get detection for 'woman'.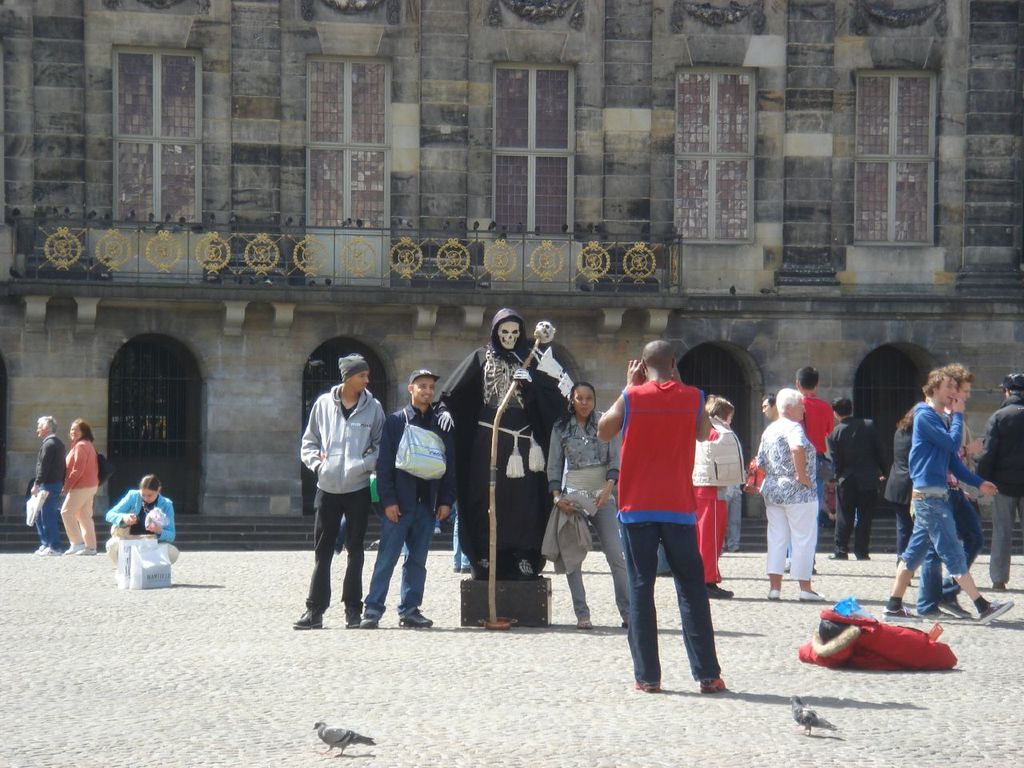
Detection: [756,389,827,604].
